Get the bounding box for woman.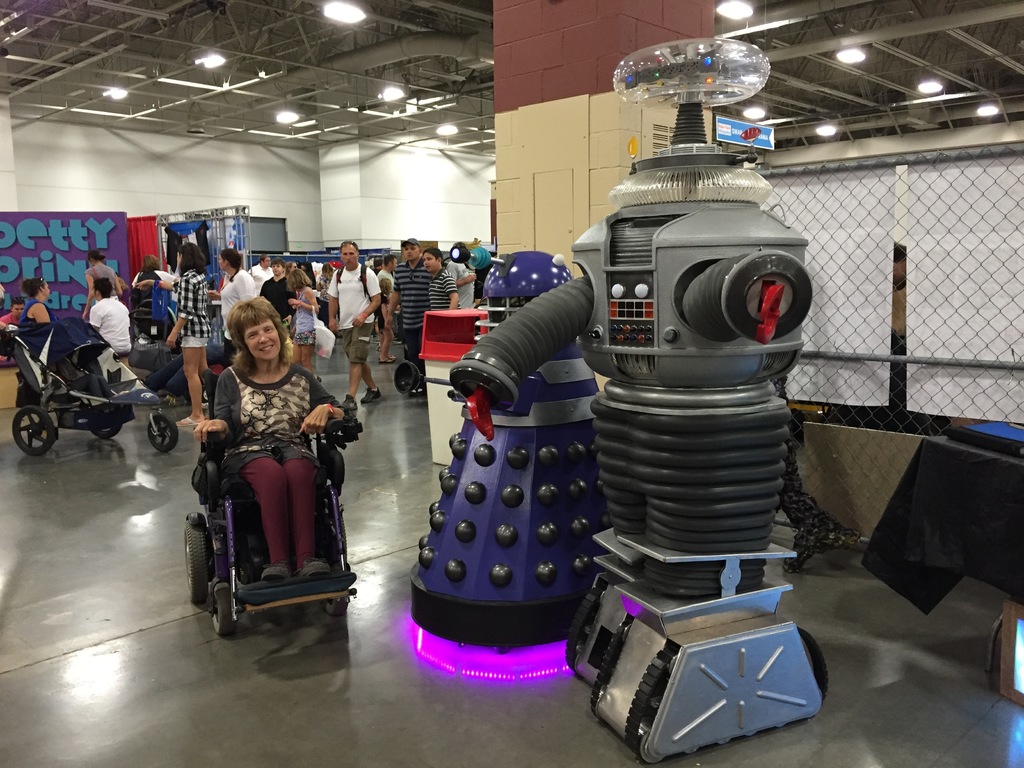
<region>138, 240, 217, 436</region>.
